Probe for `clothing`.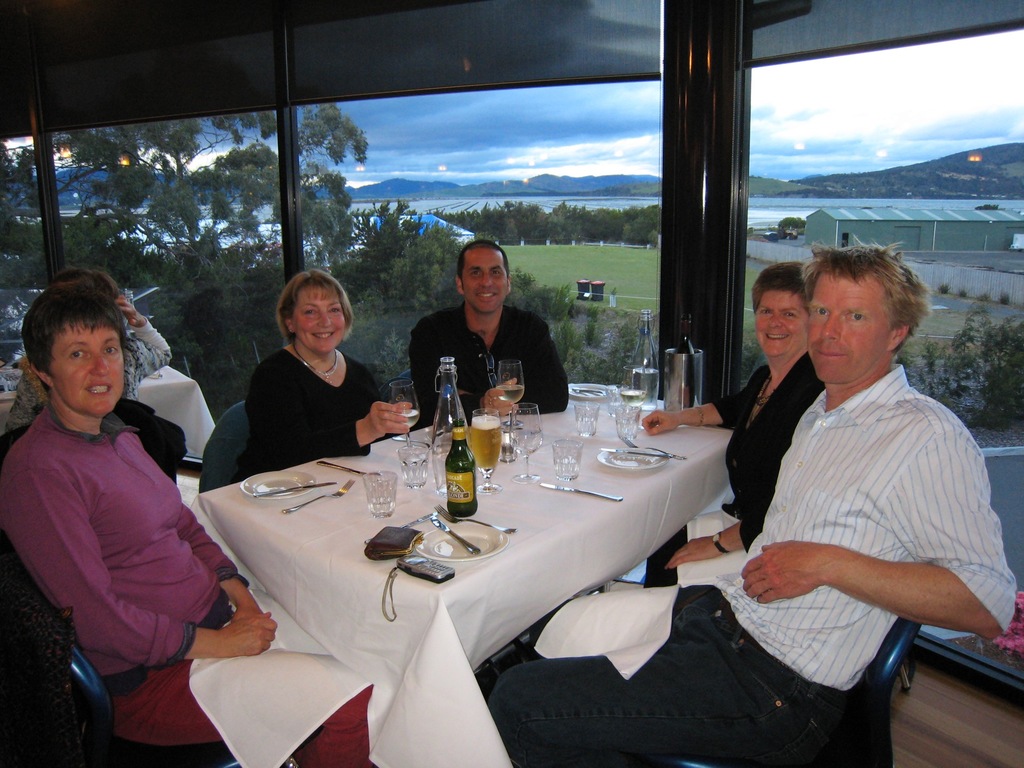
Probe result: bbox=[111, 660, 373, 767].
